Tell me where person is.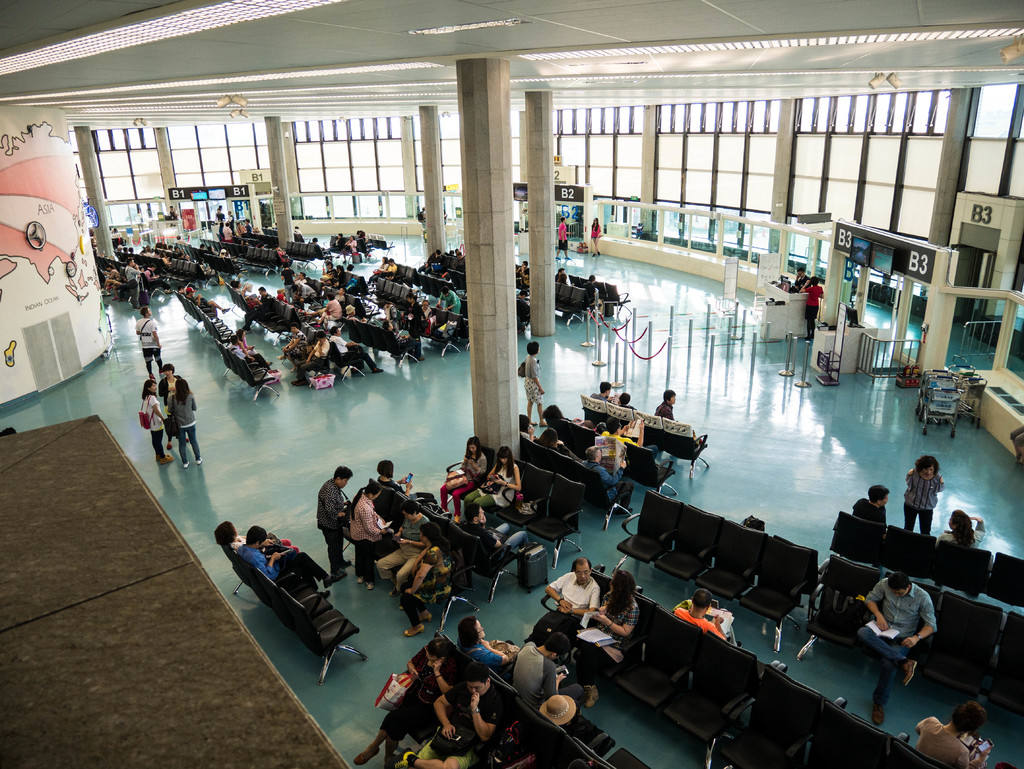
person is at bbox(1012, 426, 1023, 468).
